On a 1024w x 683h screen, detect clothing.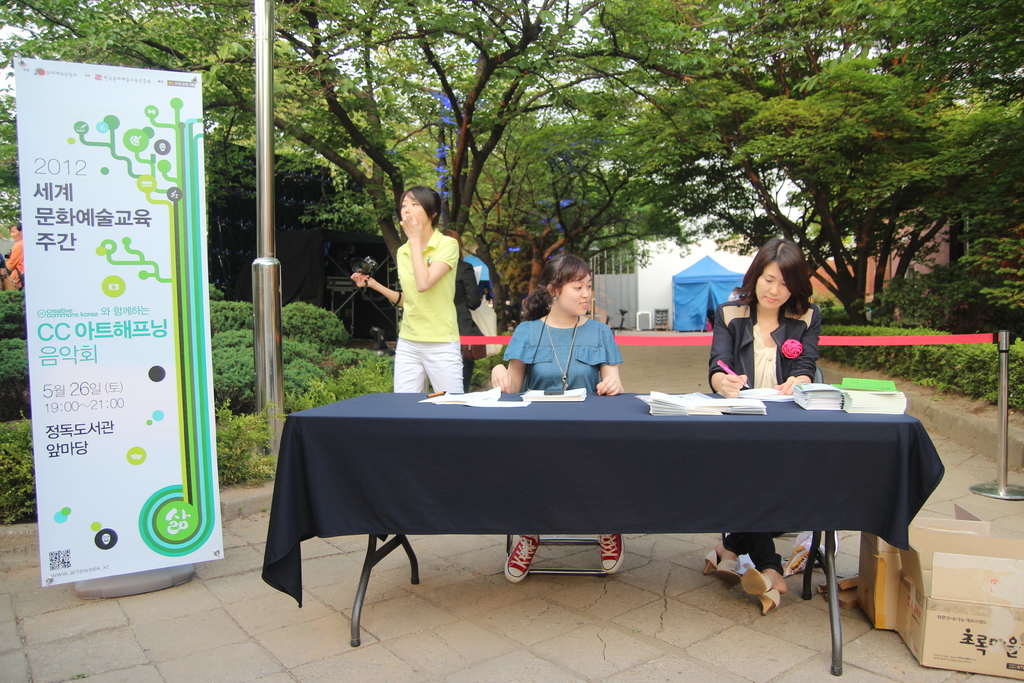
[710,296,824,575].
